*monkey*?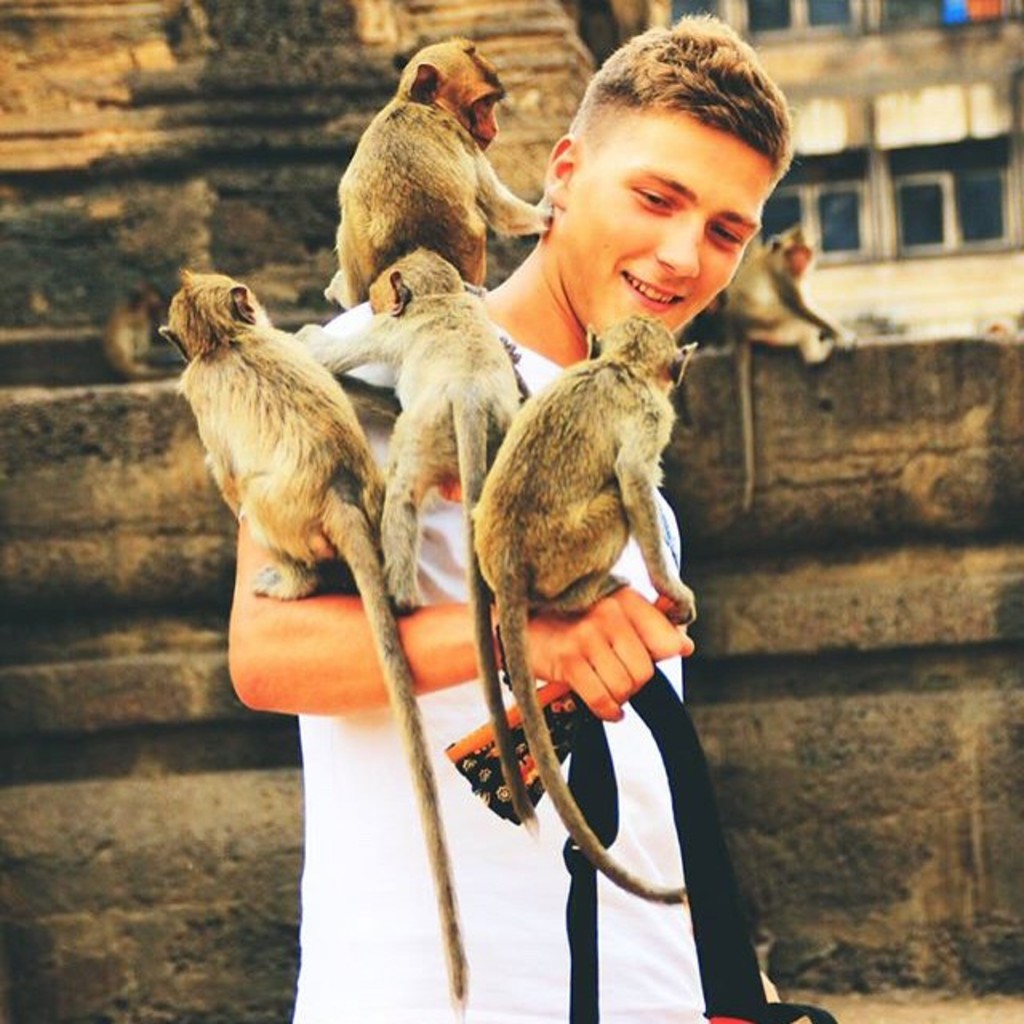
(x1=293, y1=248, x2=538, y2=837)
